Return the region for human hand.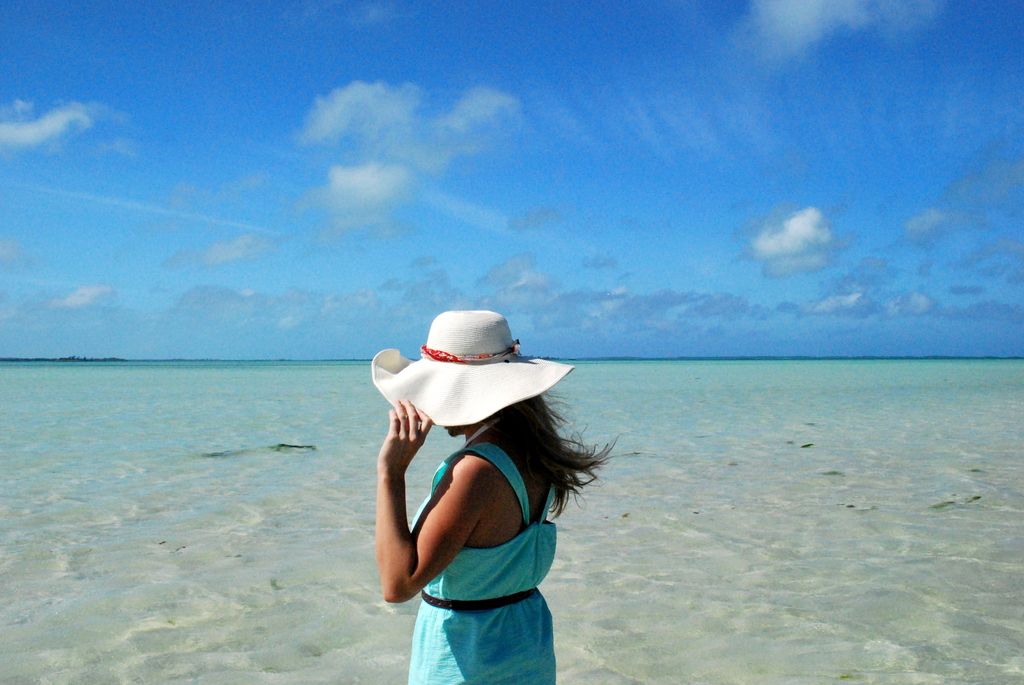
box=[378, 382, 432, 496].
